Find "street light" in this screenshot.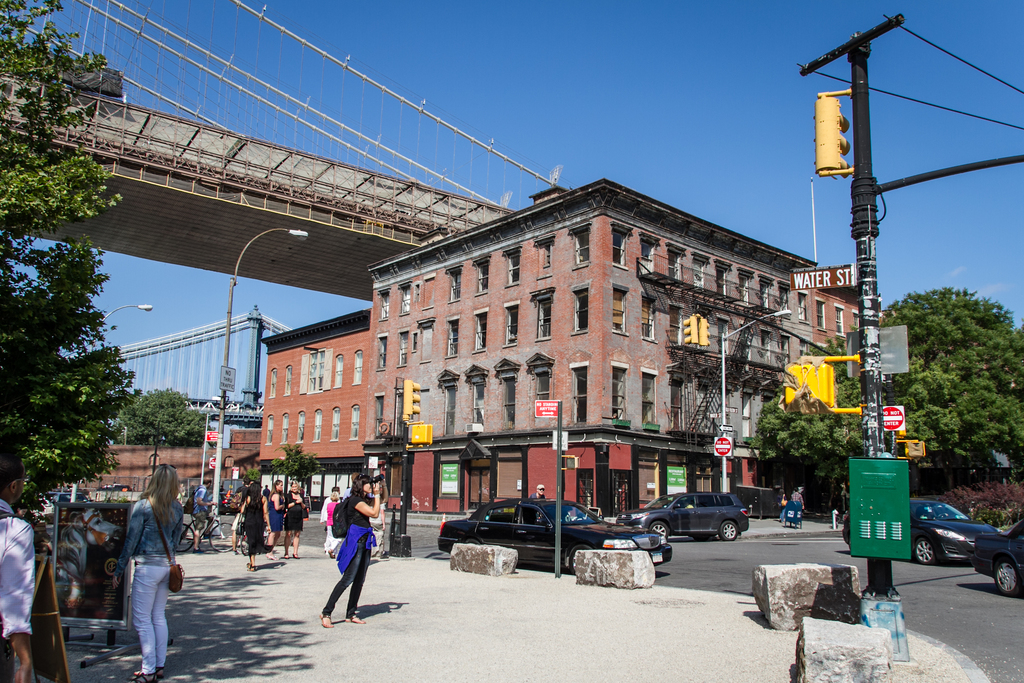
The bounding box for "street light" is <box>88,299,156,357</box>.
